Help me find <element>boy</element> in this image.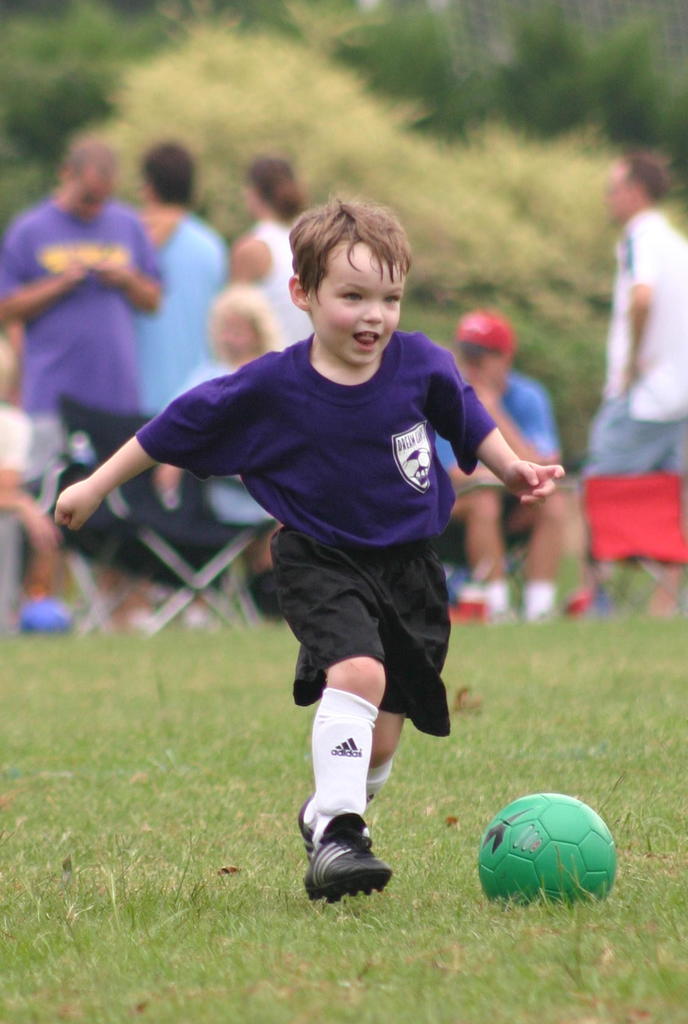
Found it: bbox(87, 189, 564, 875).
